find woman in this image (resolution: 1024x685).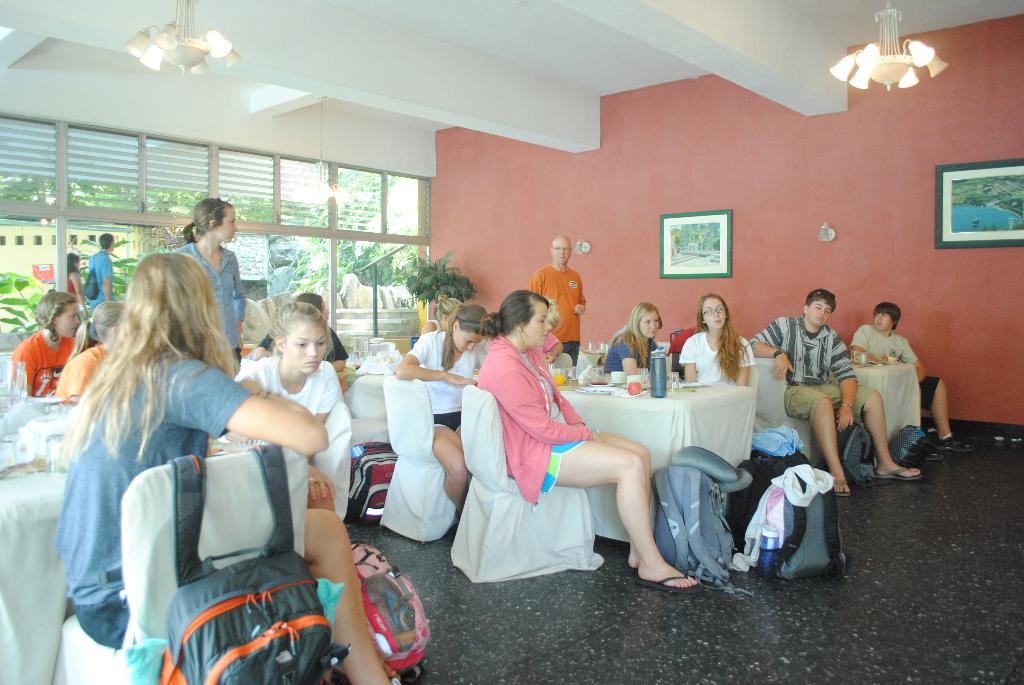
(8, 288, 125, 396).
